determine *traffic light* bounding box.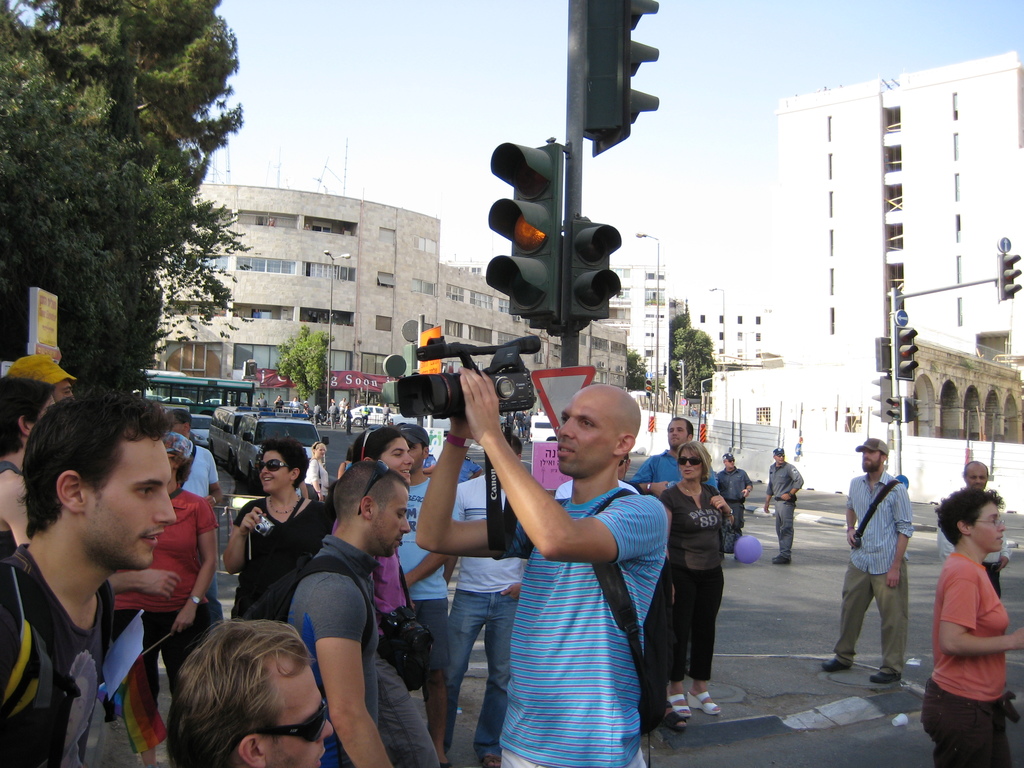
Determined: rect(676, 364, 682, 381).
